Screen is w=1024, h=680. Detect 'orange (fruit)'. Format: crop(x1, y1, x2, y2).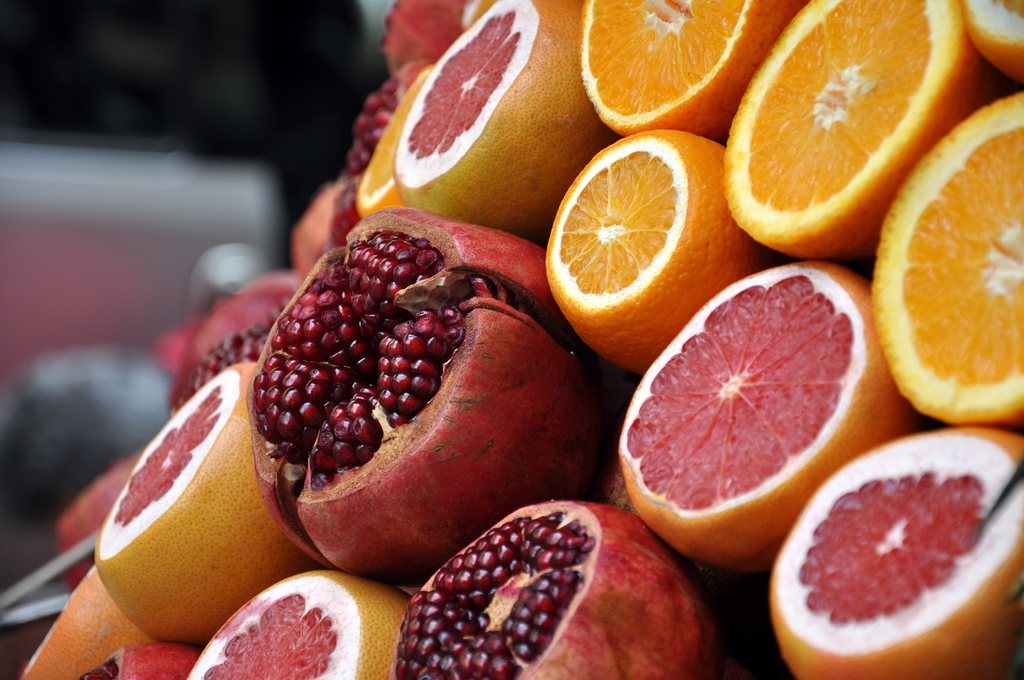
crop(193, 575, 431, 679).
